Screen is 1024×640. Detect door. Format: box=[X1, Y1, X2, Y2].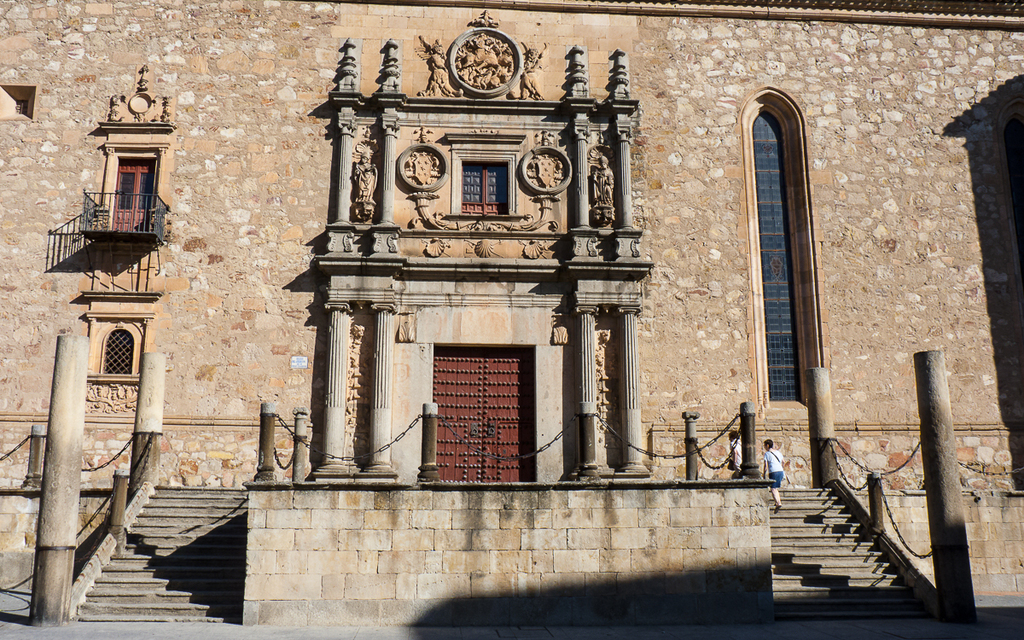
box=[433, 344, 532, 481].
